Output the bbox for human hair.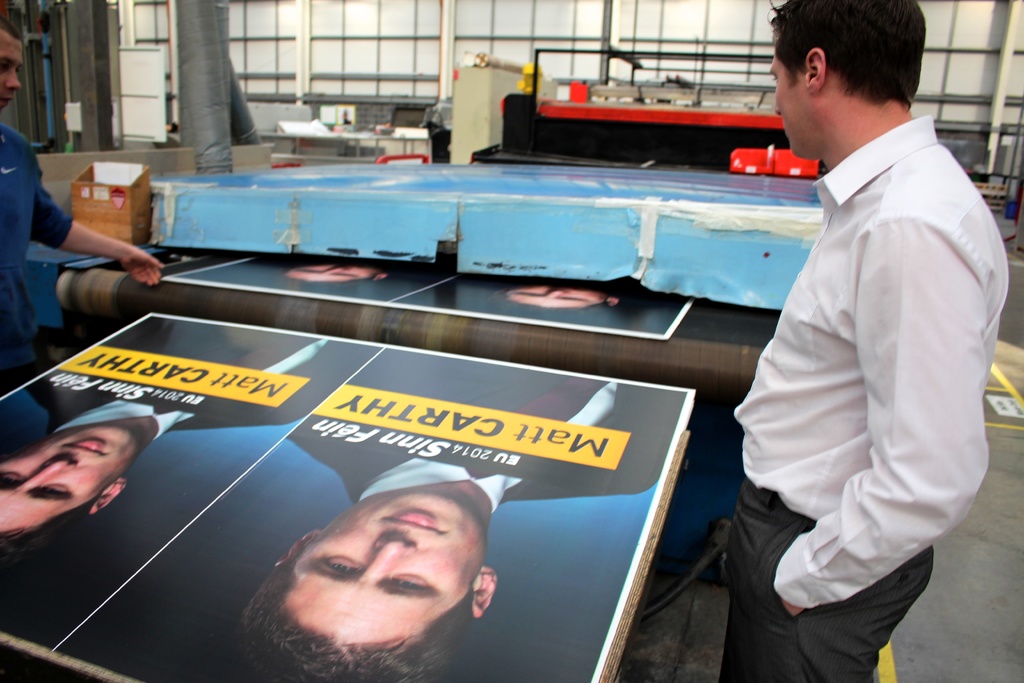
0/13/19/38.
